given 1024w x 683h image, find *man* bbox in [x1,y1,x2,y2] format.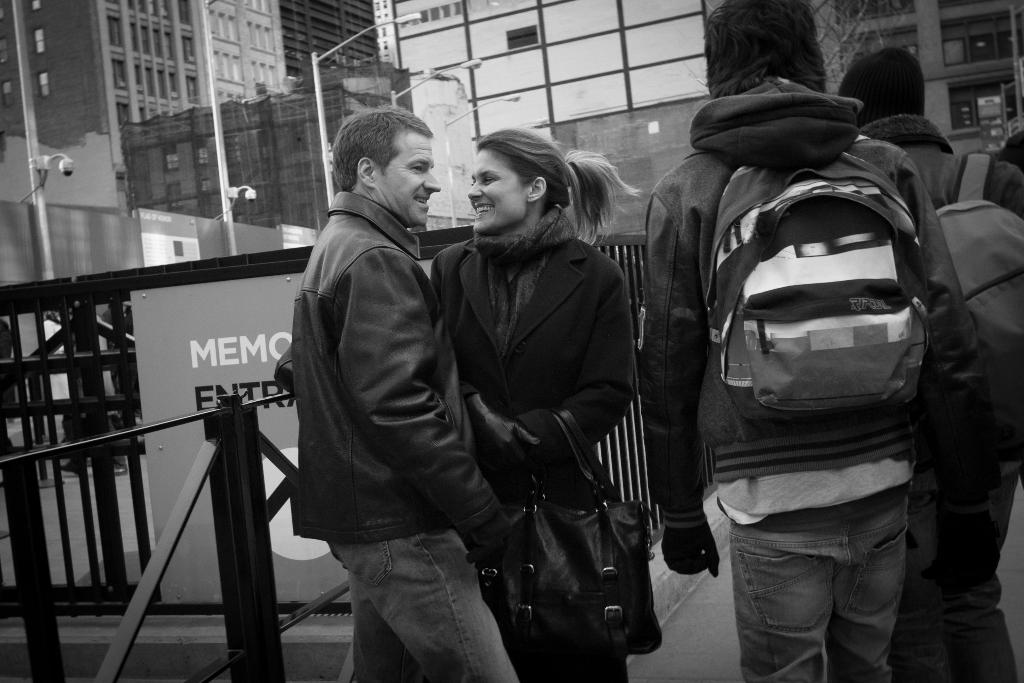
[639,0,978,682].
